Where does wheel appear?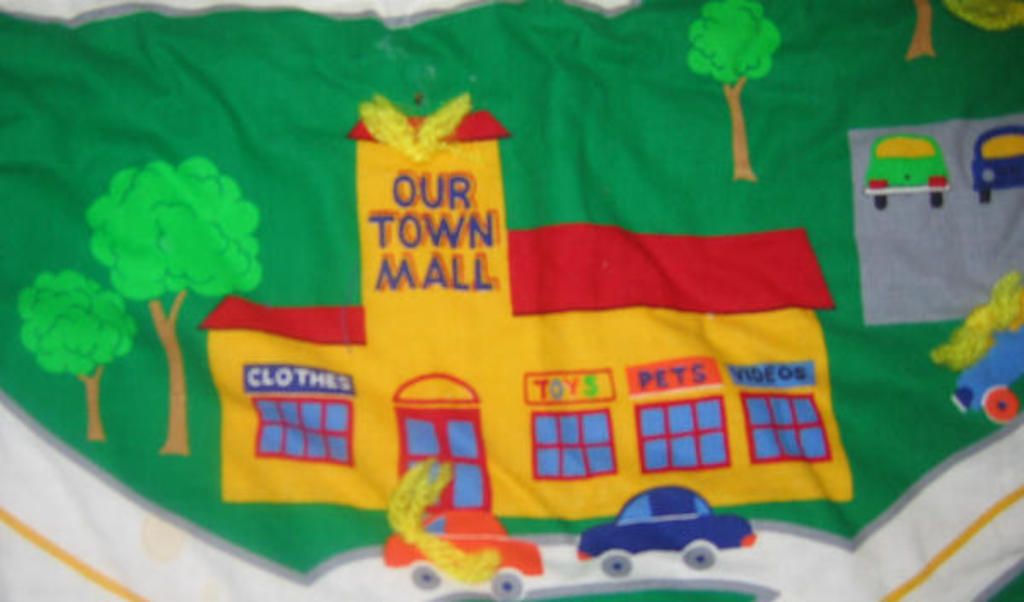
Appears at <box>490,573,527,600</box>.
